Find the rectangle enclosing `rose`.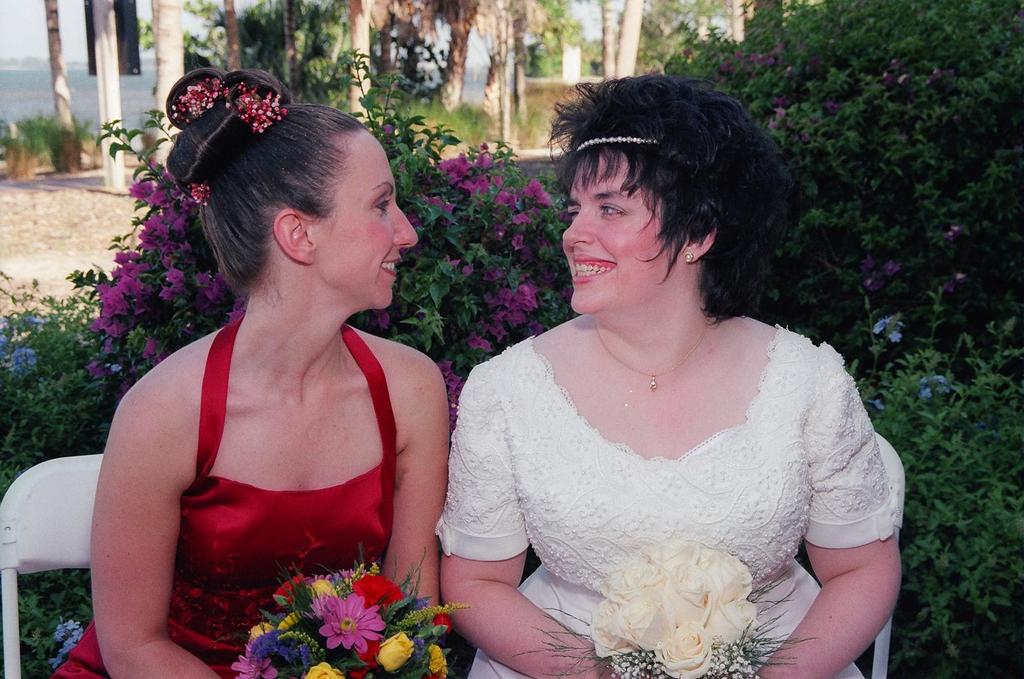
box=[301, 658, 346, 678].
